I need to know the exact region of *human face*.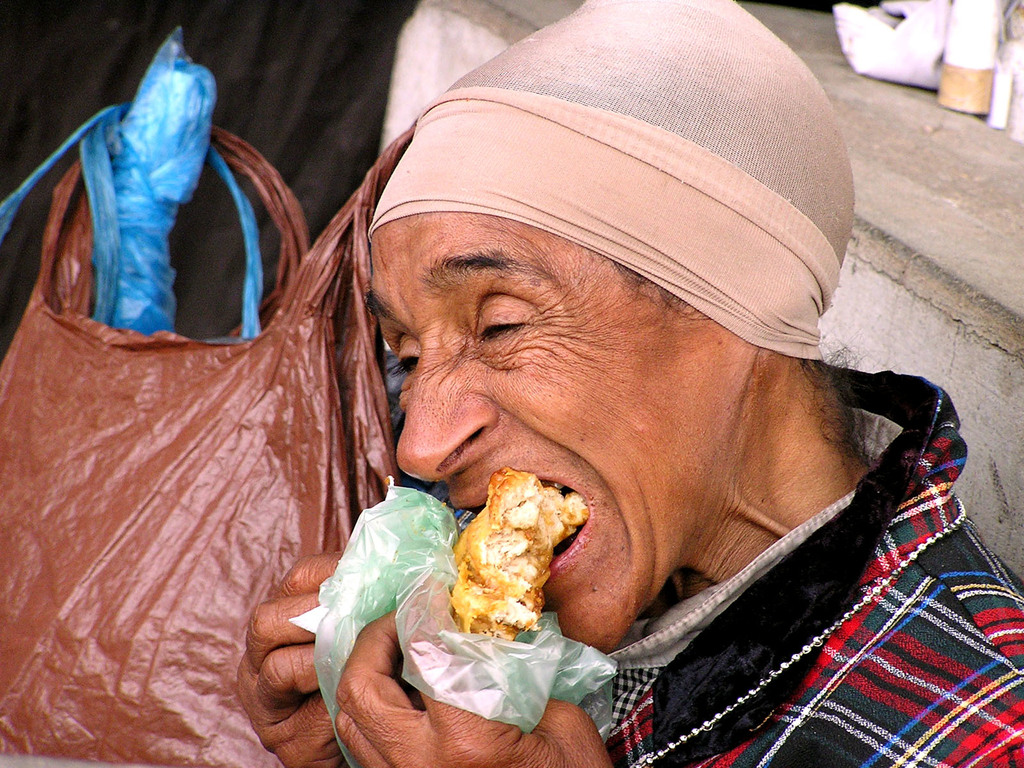
Region: locate(367, 218, 748, 653).
